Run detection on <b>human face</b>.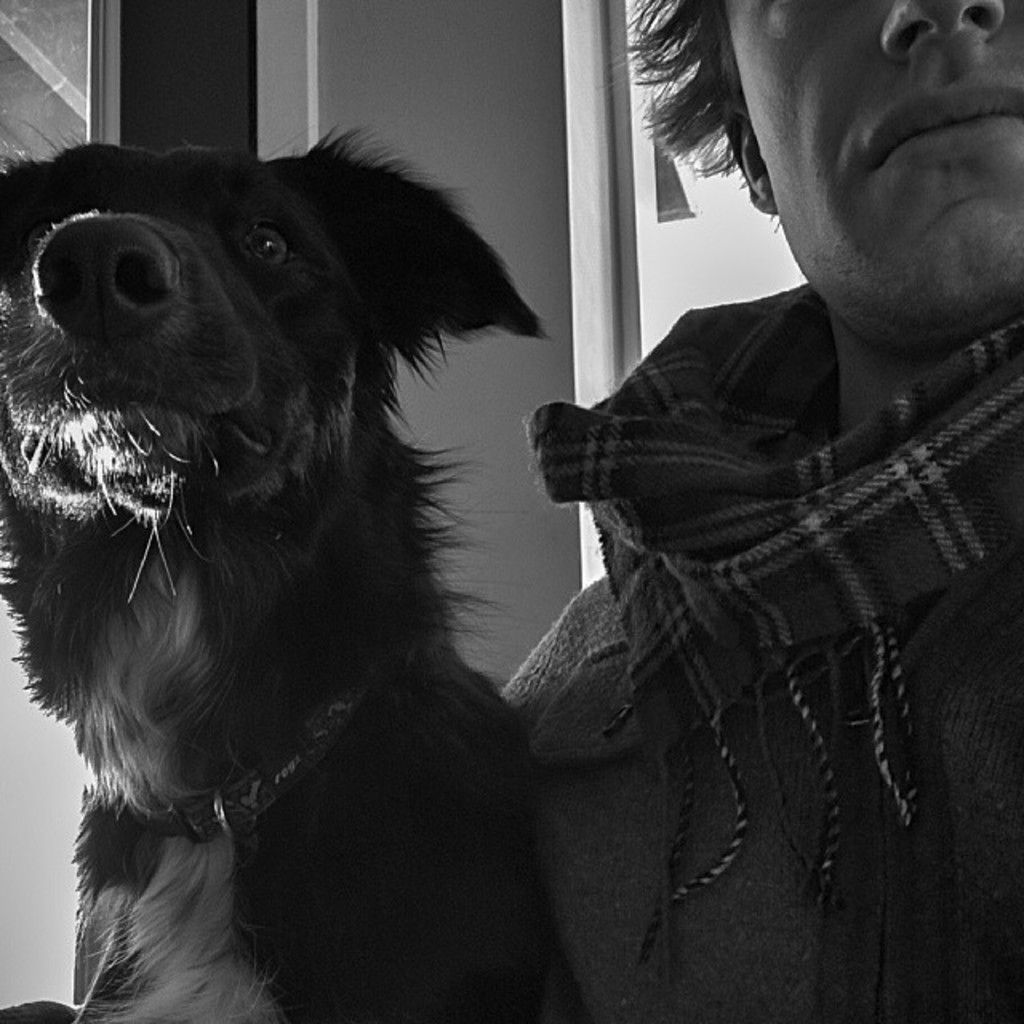
Result: <region>723, 0, 1022, 354</region>.
